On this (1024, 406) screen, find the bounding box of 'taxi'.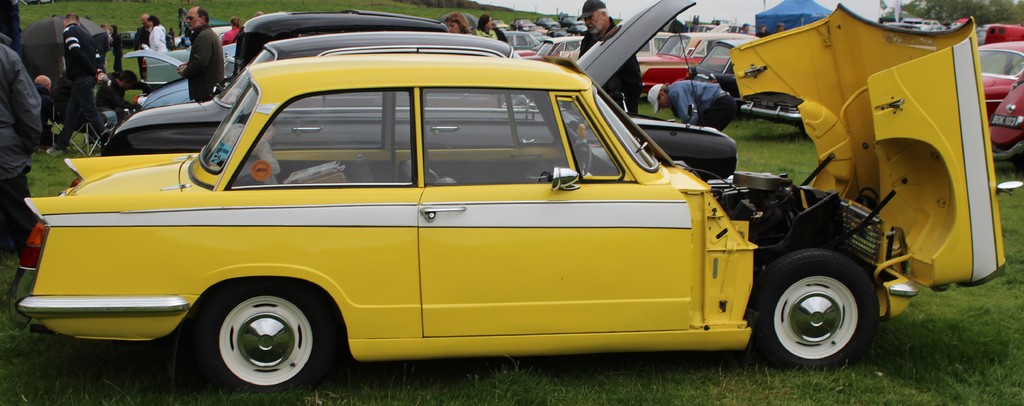
Bounding box: 21 24 983 385.
